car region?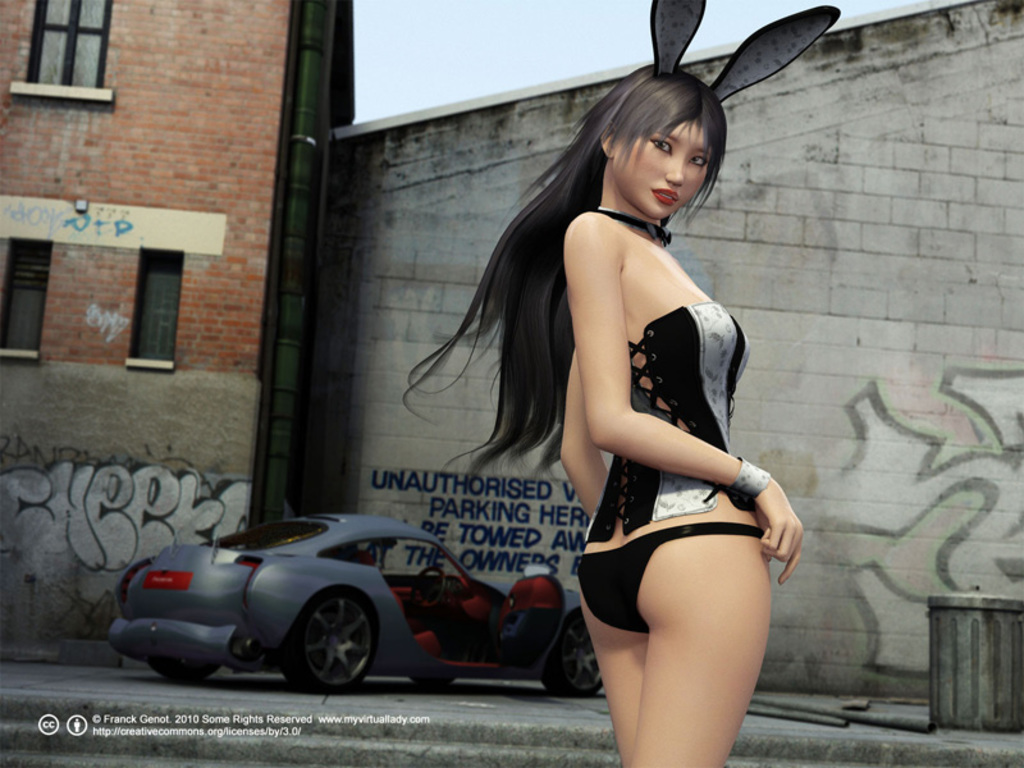
Rect(108, 513, 603, 698)
